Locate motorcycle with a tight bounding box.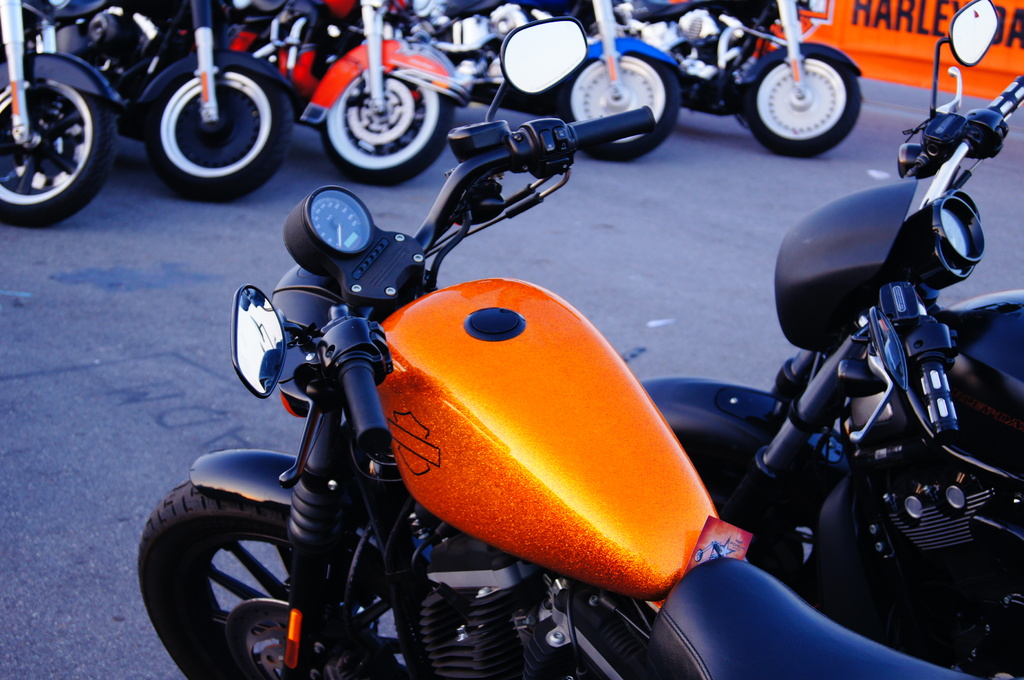
(x1=610, y1=0, x2=865, y2=156).
